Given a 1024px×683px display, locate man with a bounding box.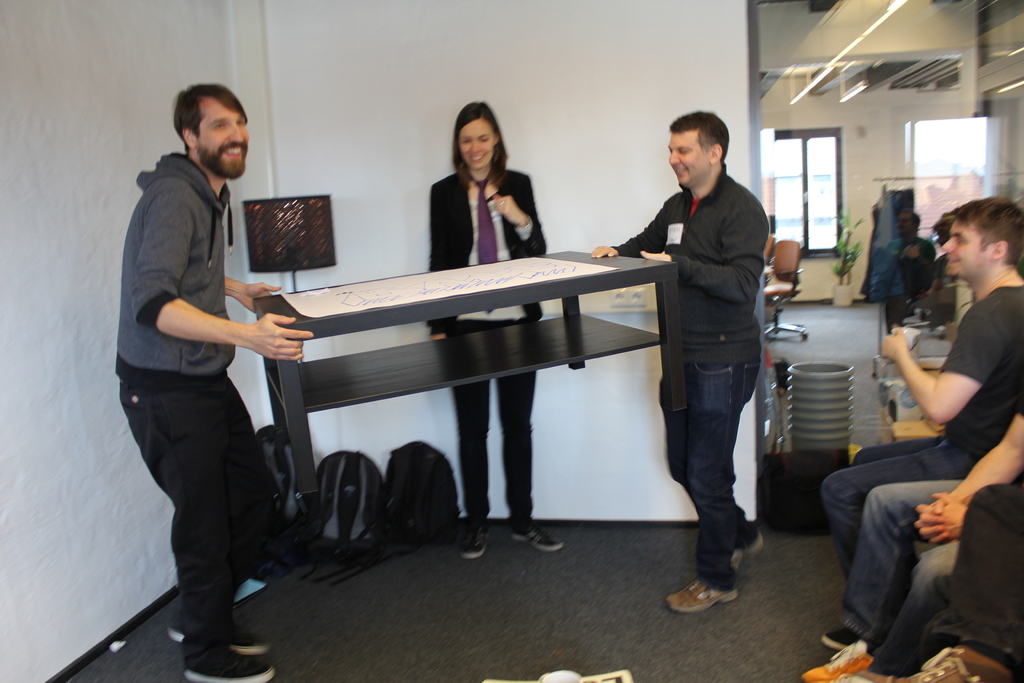
Located: x1=879, y1=213, x2=934, y2=333.
